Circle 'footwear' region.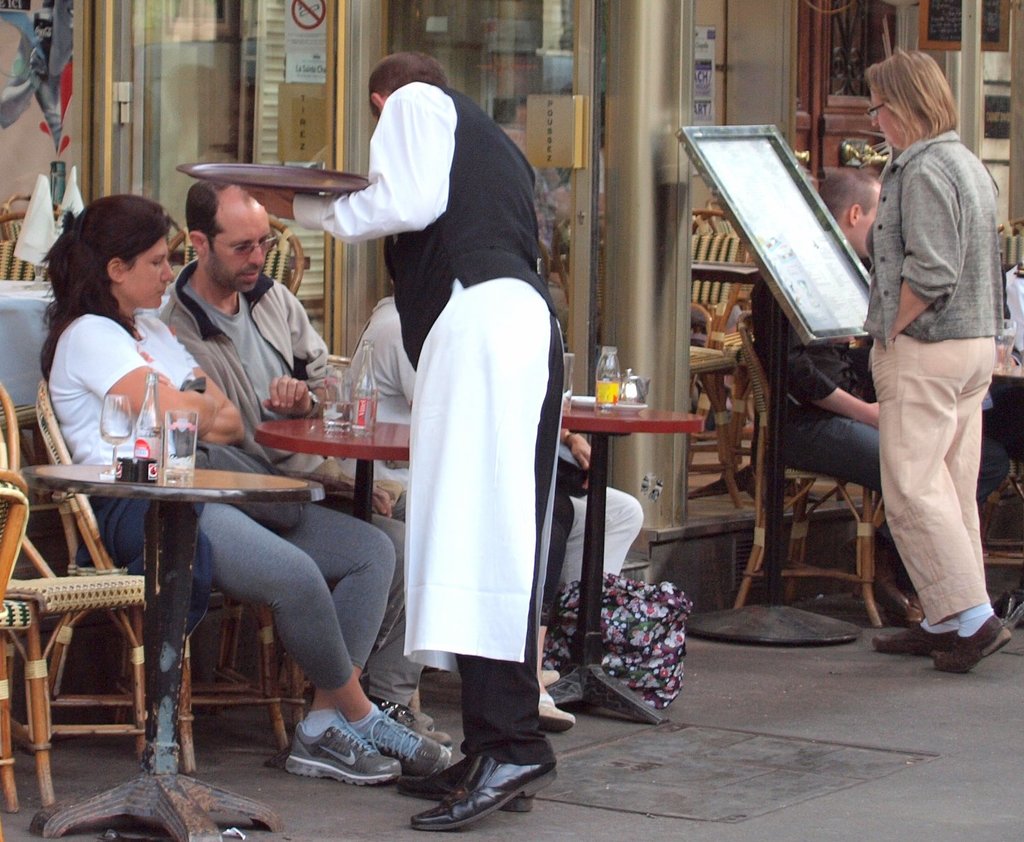
Region: <bbox>395, 694, 454, 742</bbox>.
